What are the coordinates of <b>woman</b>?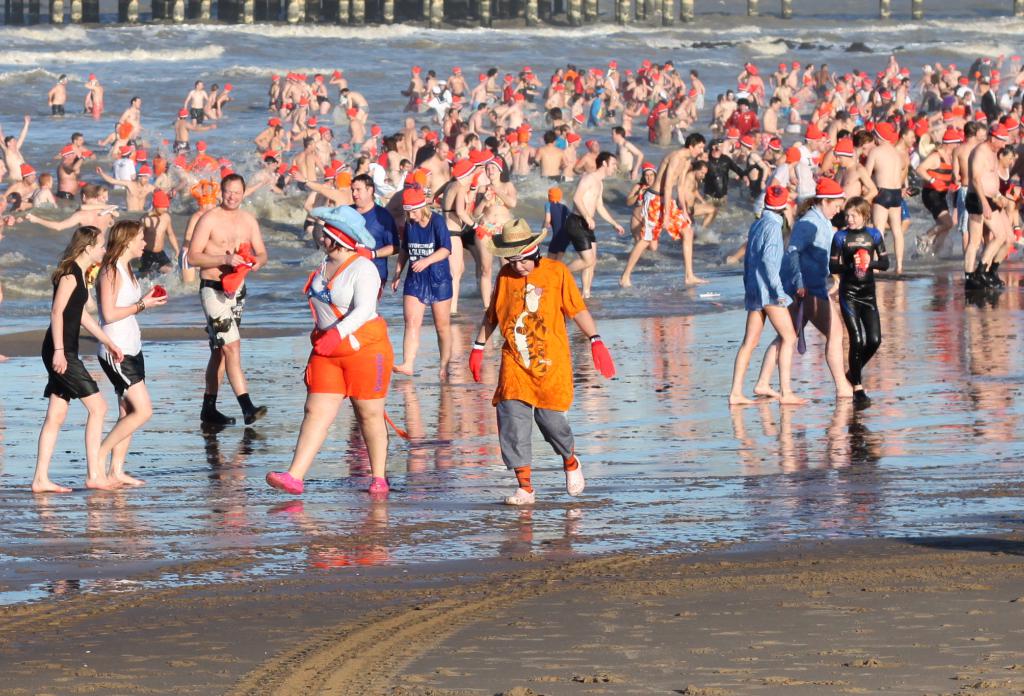
x1=31, y1=225, x2=126, y2=499.
